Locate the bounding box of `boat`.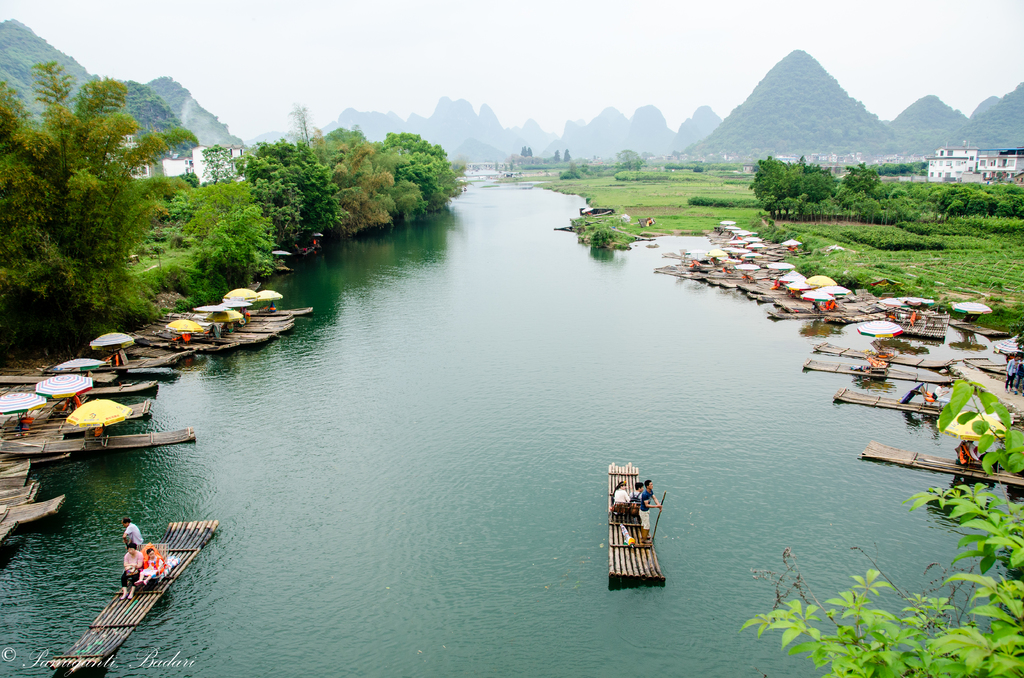
Bounding box: 255:300:313:314.
